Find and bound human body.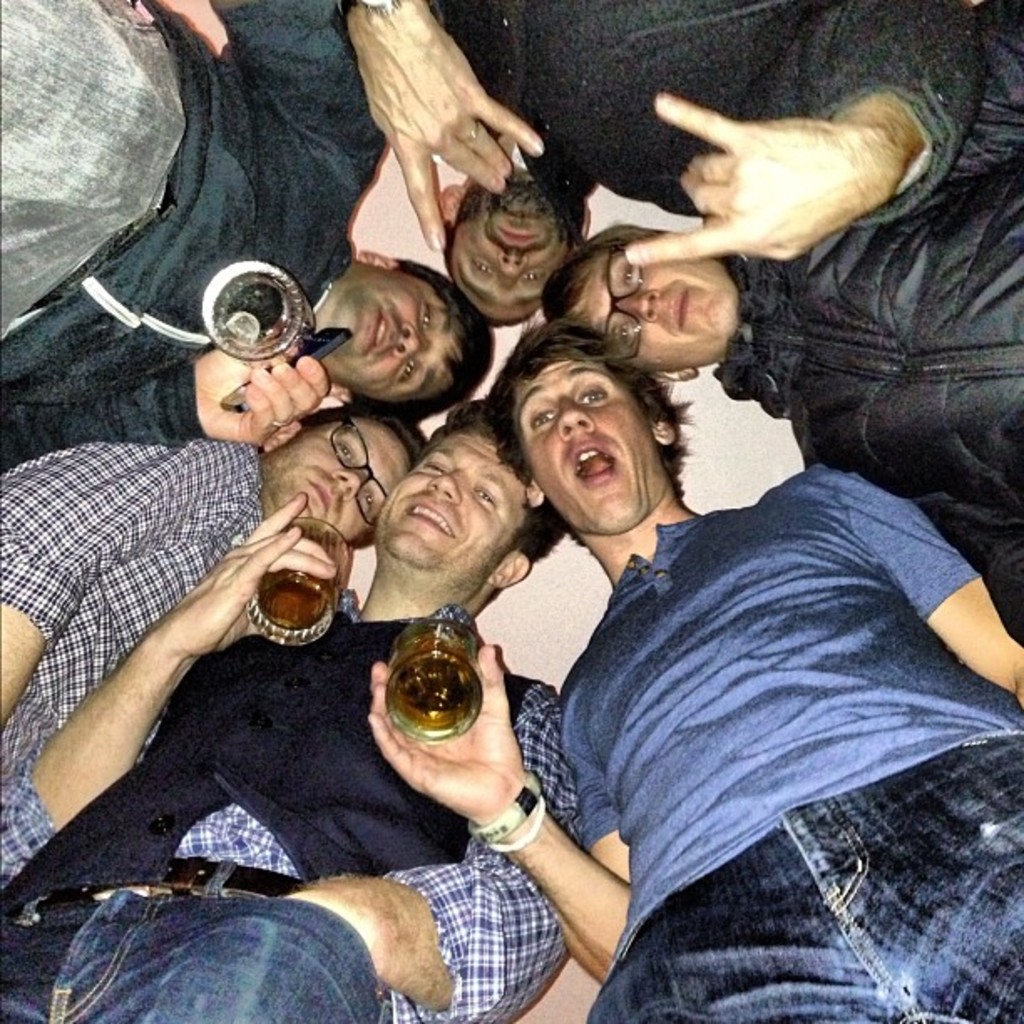
Bound: {"x1": 2, "y1": 393, "x2": 569, "y2": 1022}.
